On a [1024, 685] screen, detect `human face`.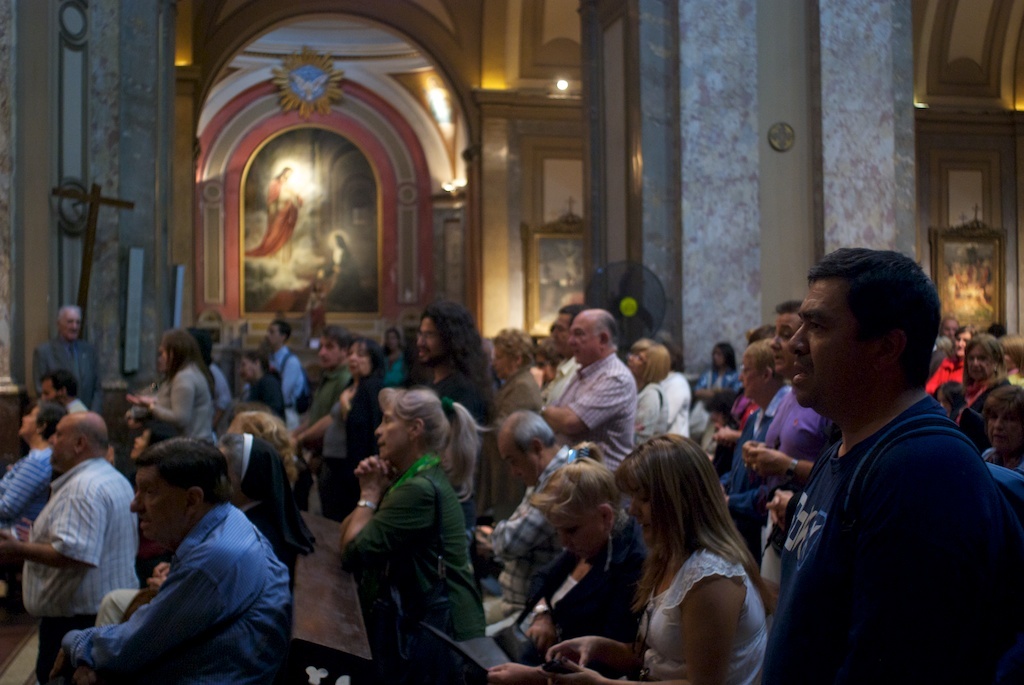
rect(789, 276, 886, 407).
